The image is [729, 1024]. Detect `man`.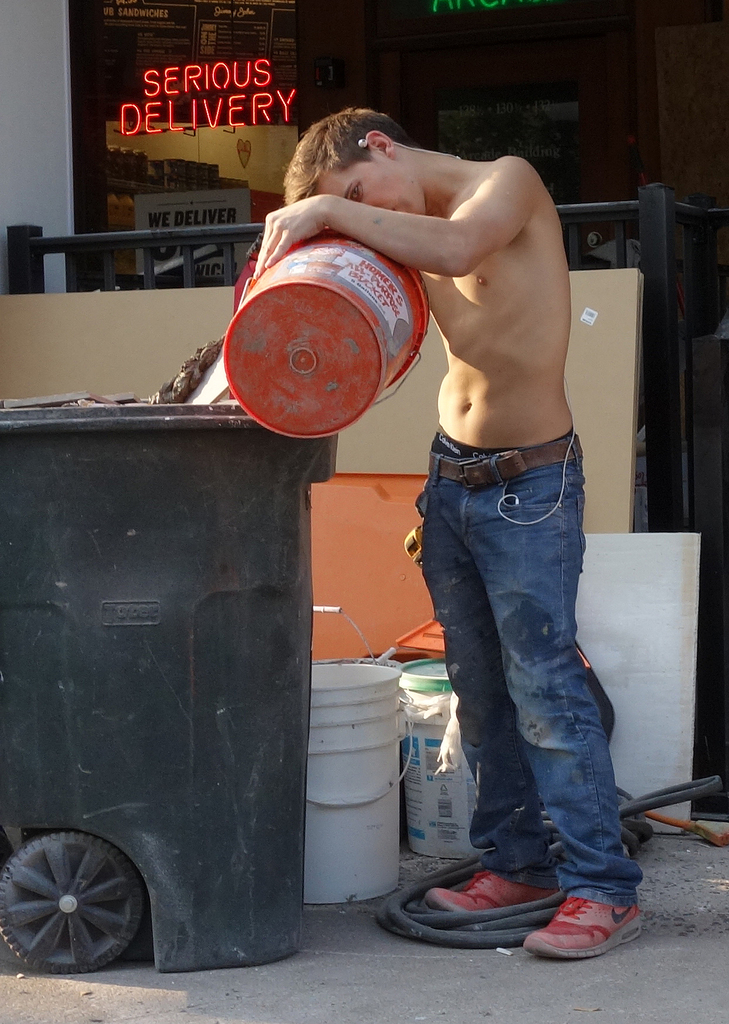
Detection: 272/139/610/947.
